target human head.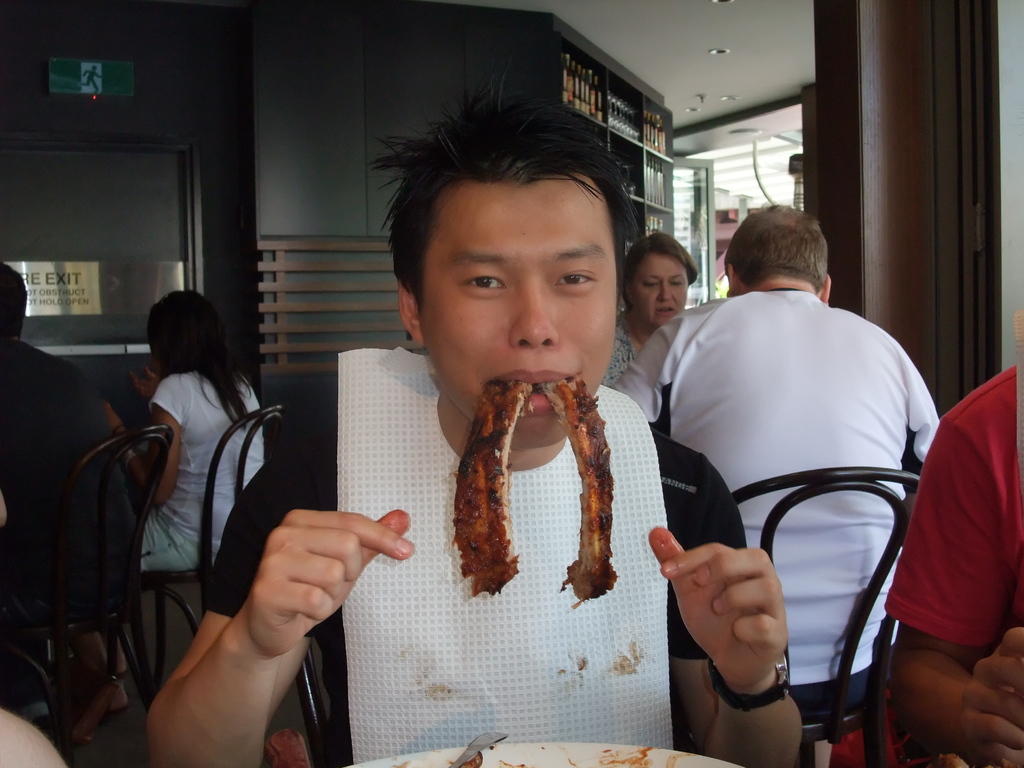
Target region: l=725, t=201, r=836, b=304.
